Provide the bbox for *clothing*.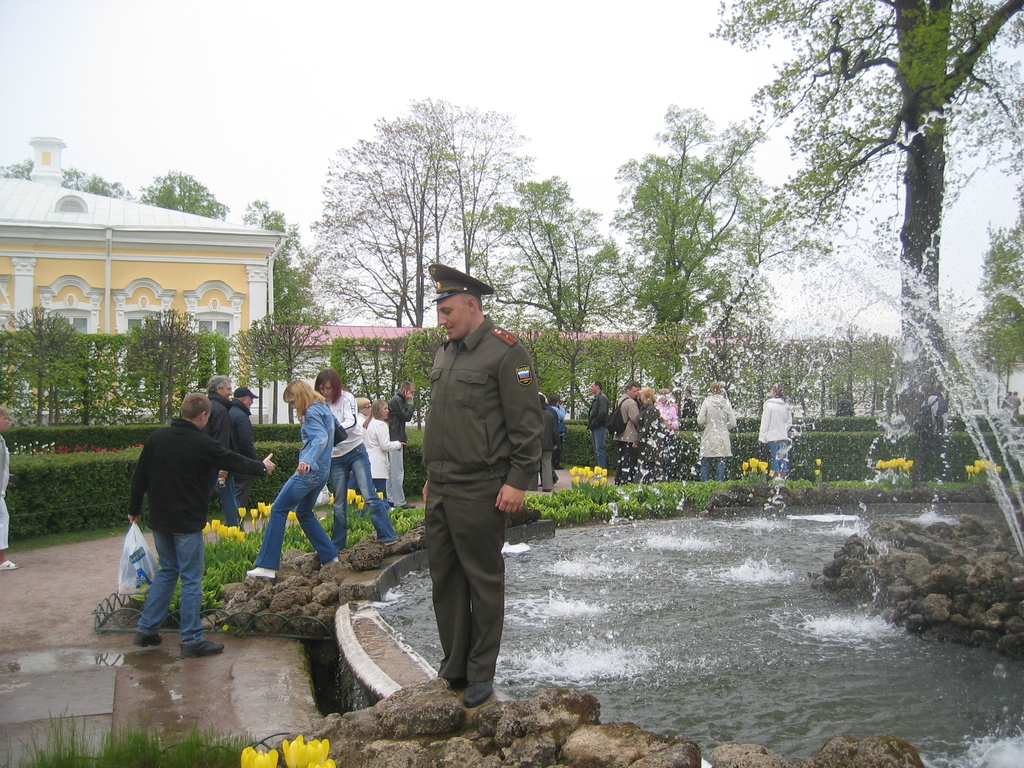
x1=650, y1=444, x2=674, y2=478.
